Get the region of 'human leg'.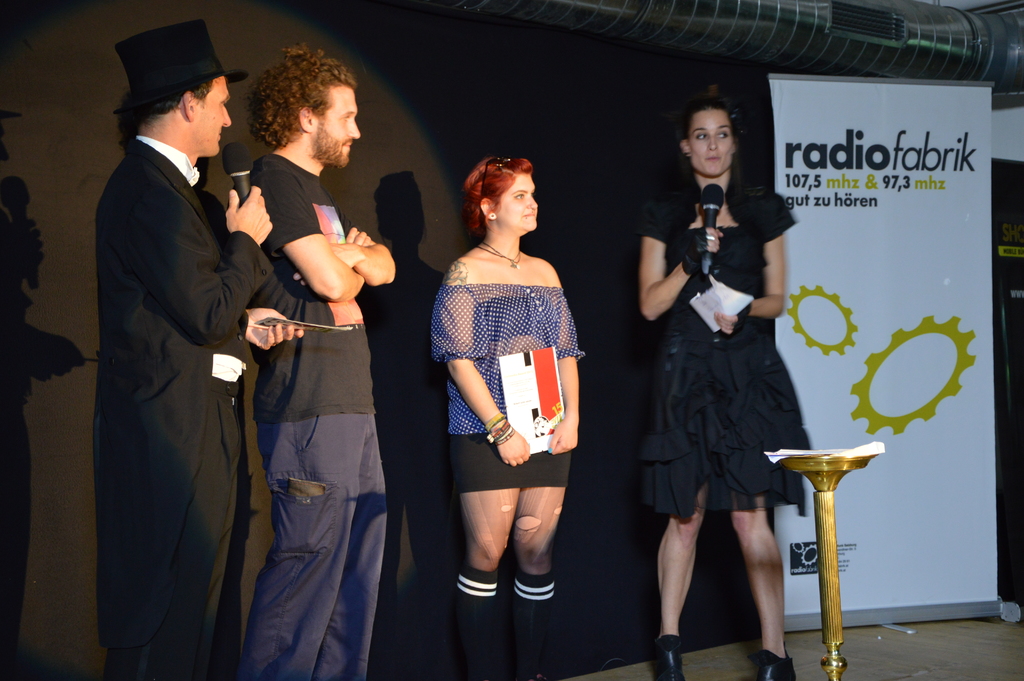
<bbox>308, 491, 400, 680</bbox>.
